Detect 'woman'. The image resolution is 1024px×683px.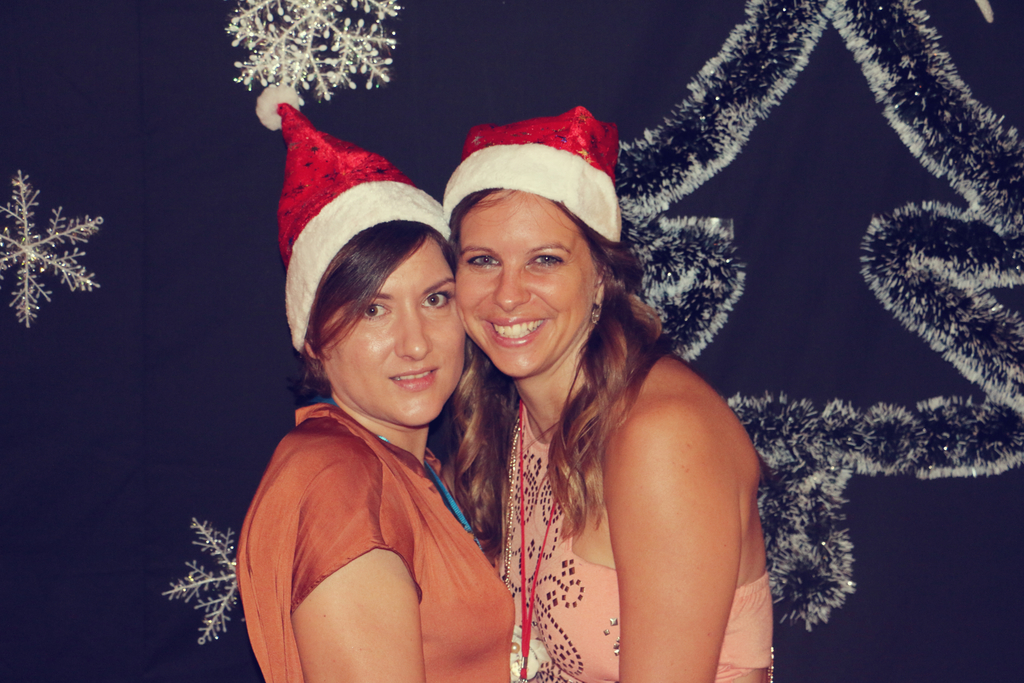
{"x1": 234, "y1": 81, "x2": 517, "y2": 682}.
